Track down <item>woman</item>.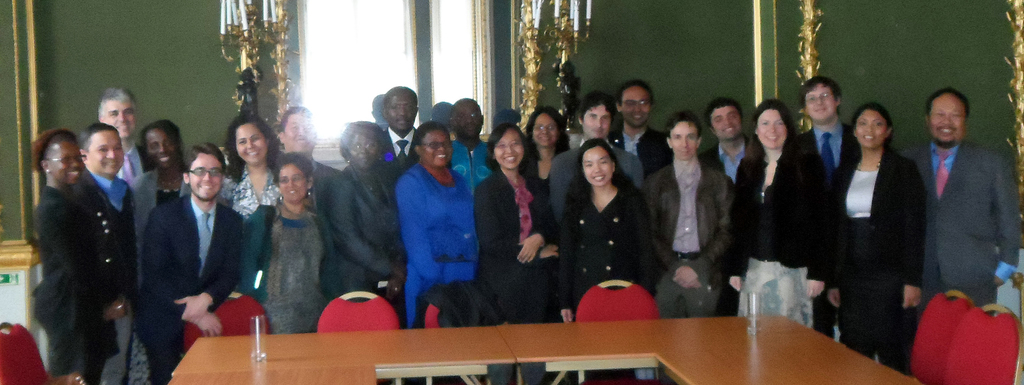
Tracked to left=31, top=127, right=117, bottom=384.
